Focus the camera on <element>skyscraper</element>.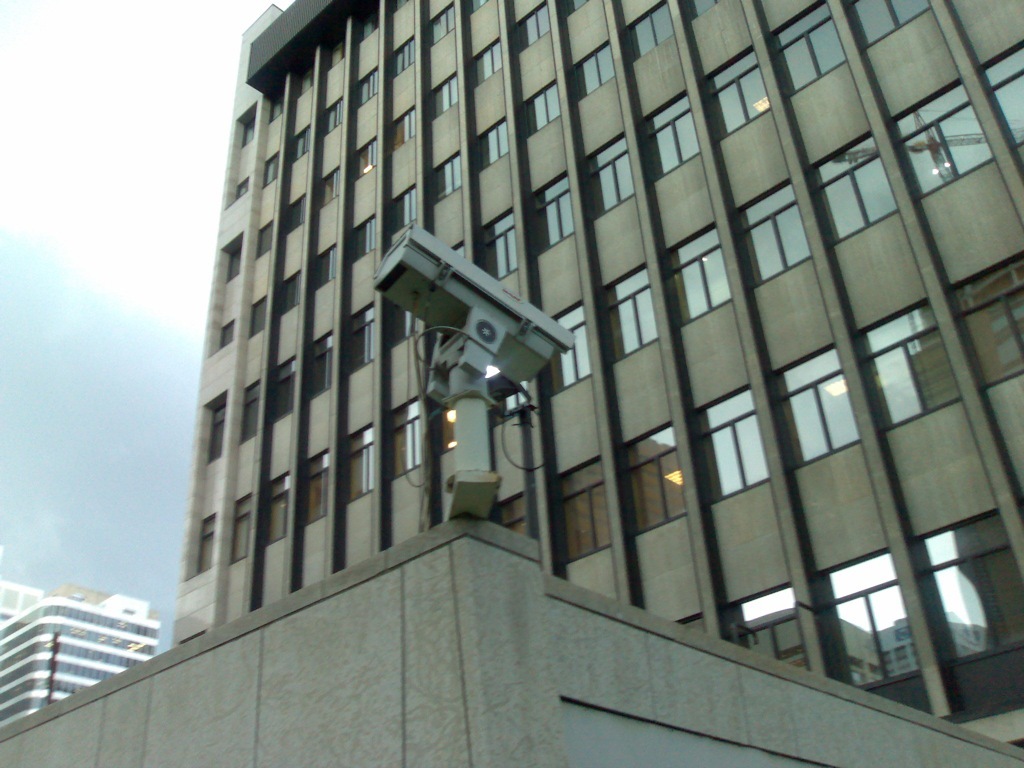
Focus region: Rect(0, 574, 141, 735).
